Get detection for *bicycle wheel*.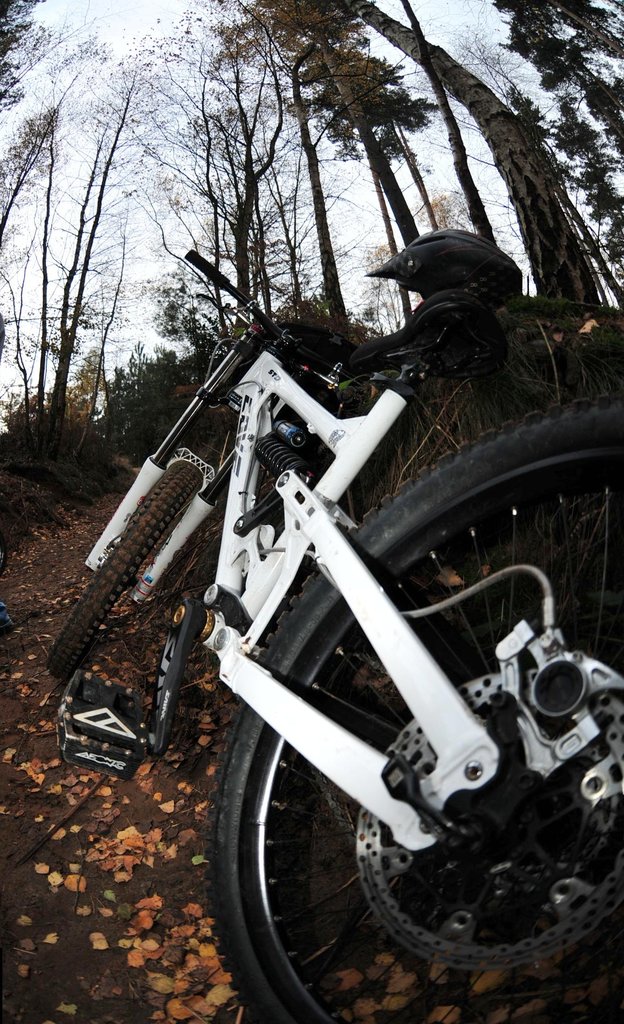
Detection: [203, 392, 623, 1023].
